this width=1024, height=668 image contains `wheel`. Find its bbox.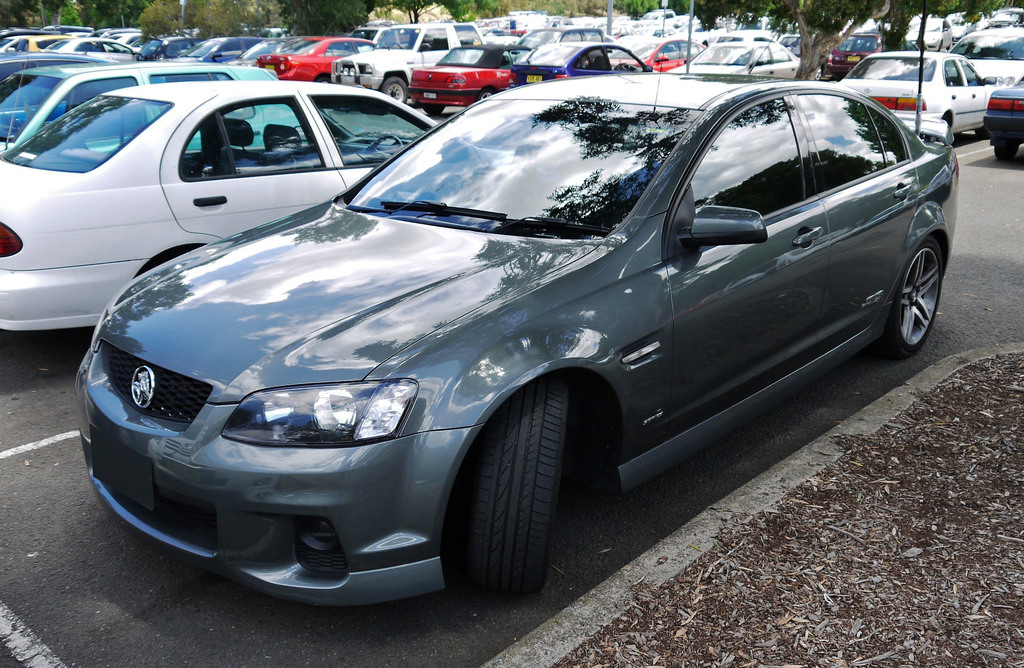
[381,77,408,103].
